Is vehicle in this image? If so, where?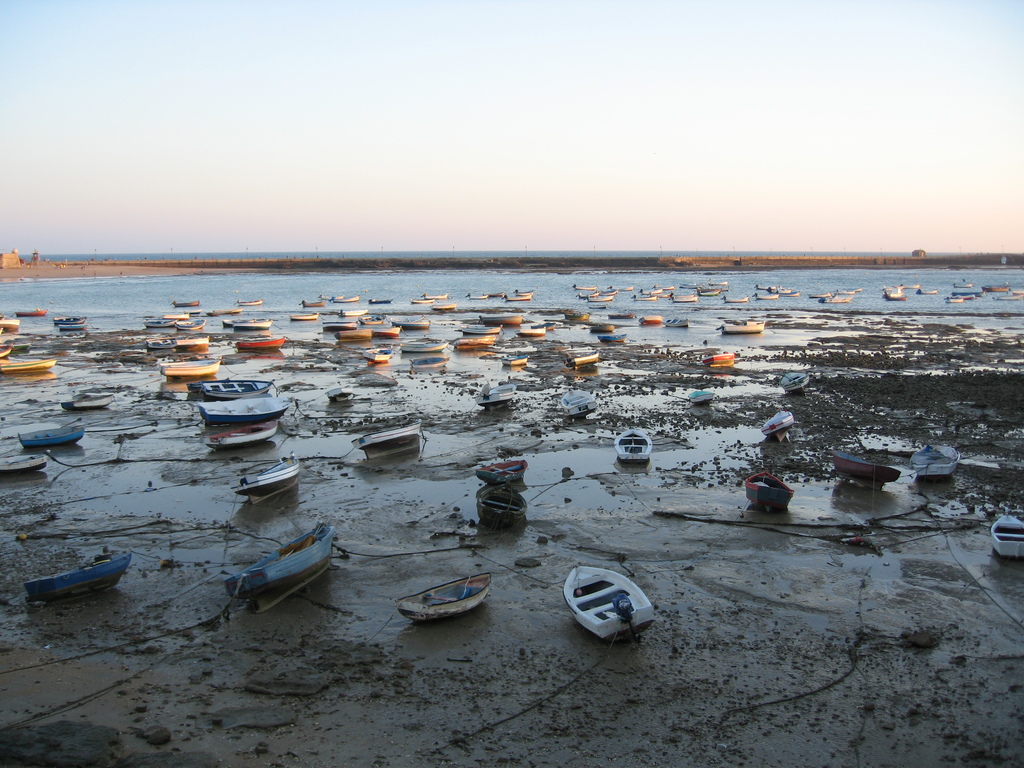
Yes, at <box>456,322,503,344</box>.
